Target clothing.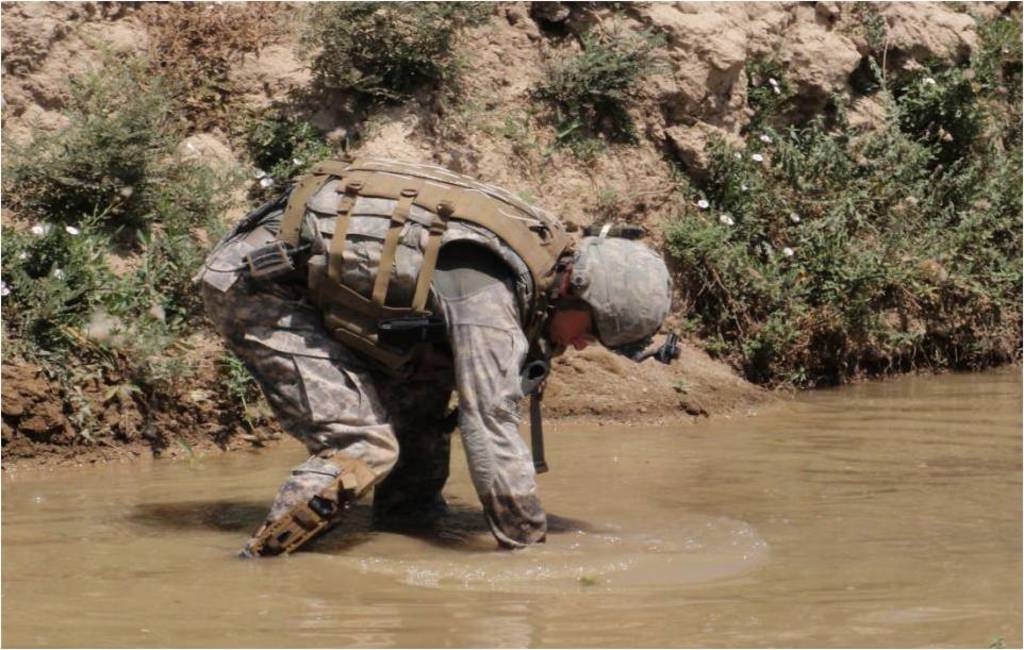
Target region: bbox(202, 143, 615, 562).
